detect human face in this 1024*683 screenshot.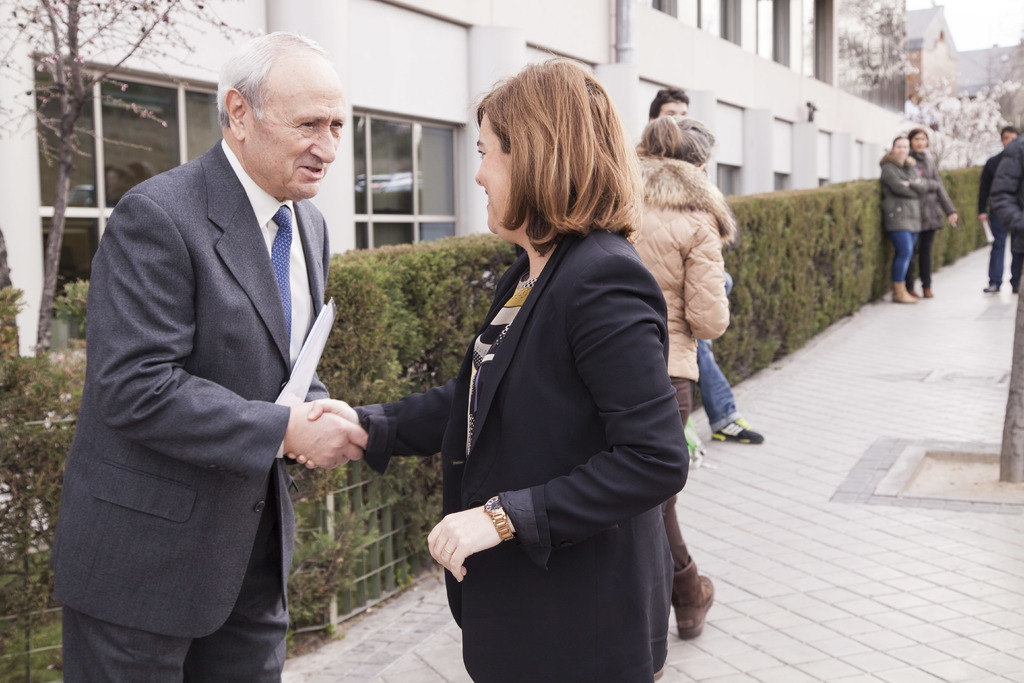
Detection: {"x1": 897, "y1": 139, "x2": 908, "y2": 156}.
